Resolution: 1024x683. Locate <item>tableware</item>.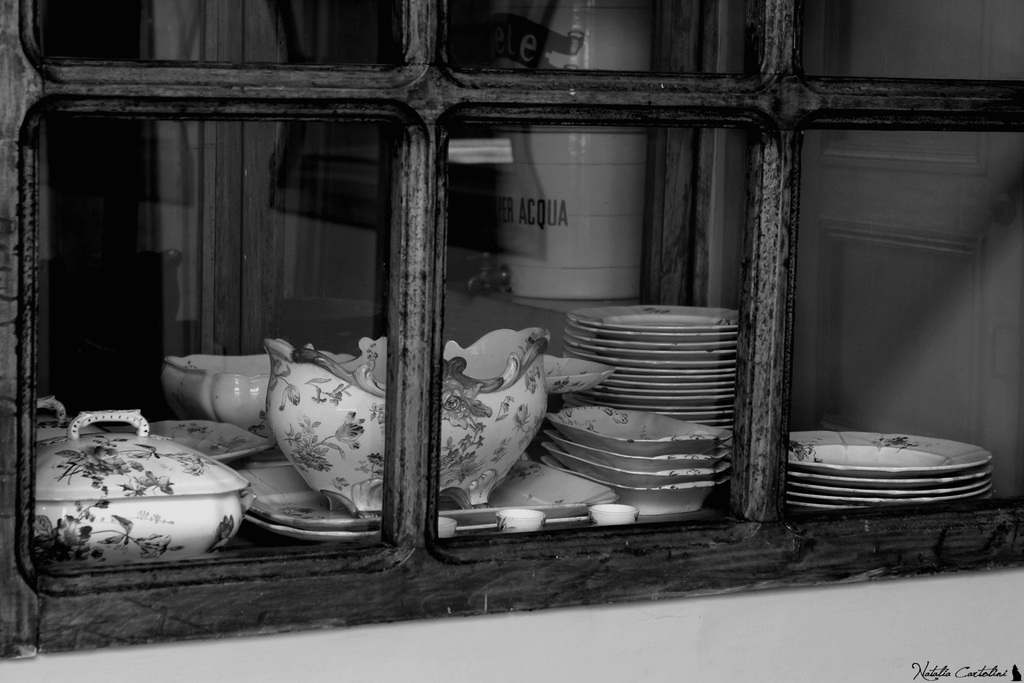
167:352:266:413.
